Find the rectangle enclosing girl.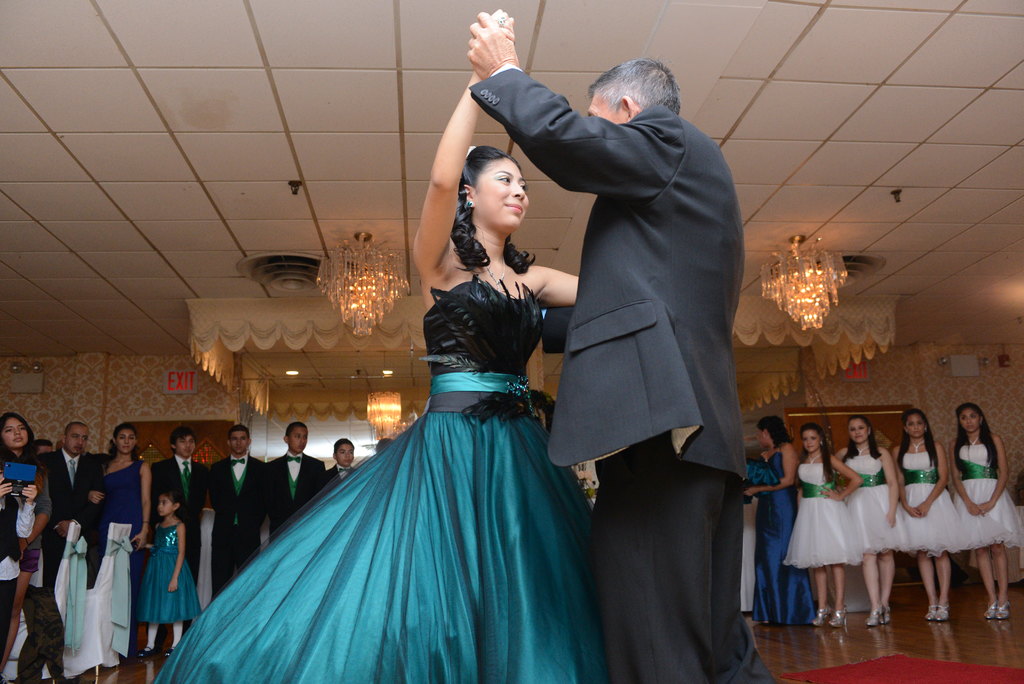
left=954, top=406, right=1023, bottom=621.
